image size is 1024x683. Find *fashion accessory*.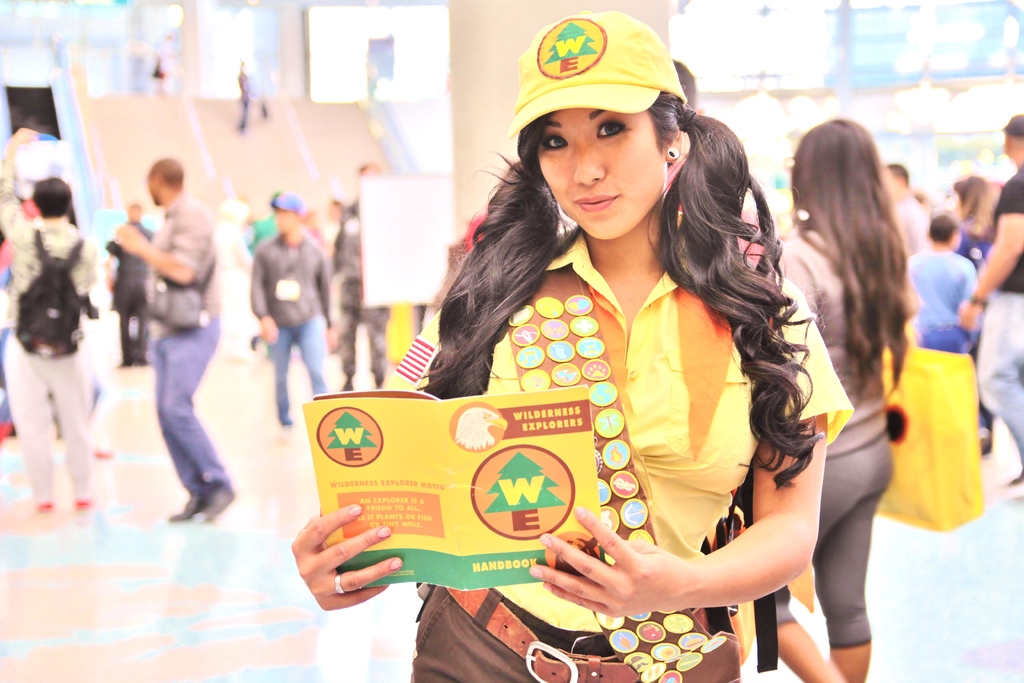
box(199, 482, 235, 525).
